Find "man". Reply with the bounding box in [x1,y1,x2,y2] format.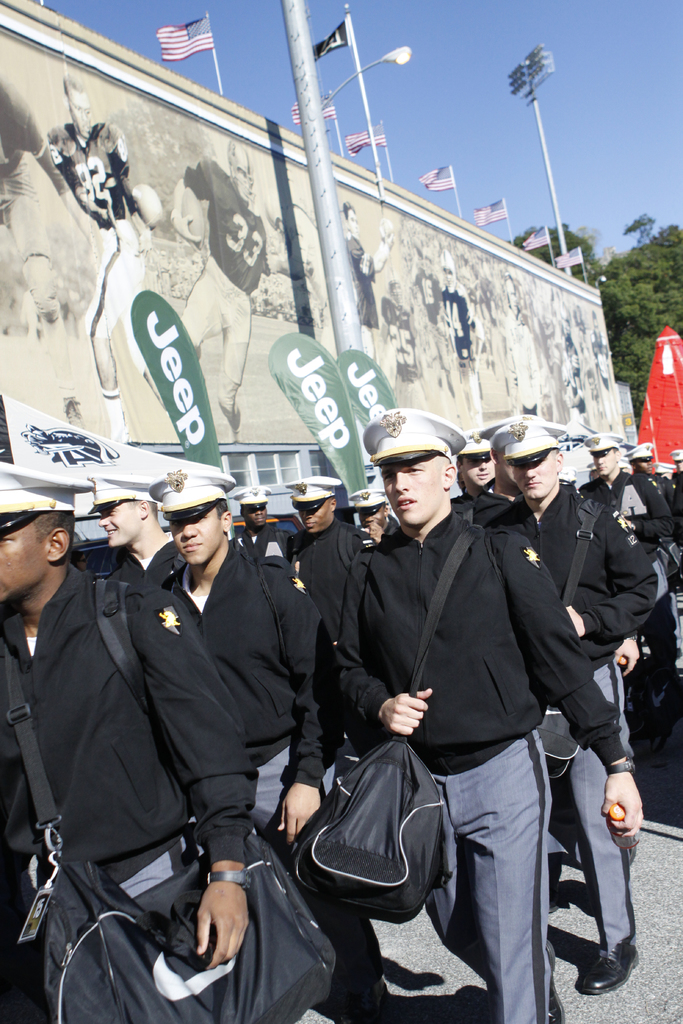
[238,488,293,559].
